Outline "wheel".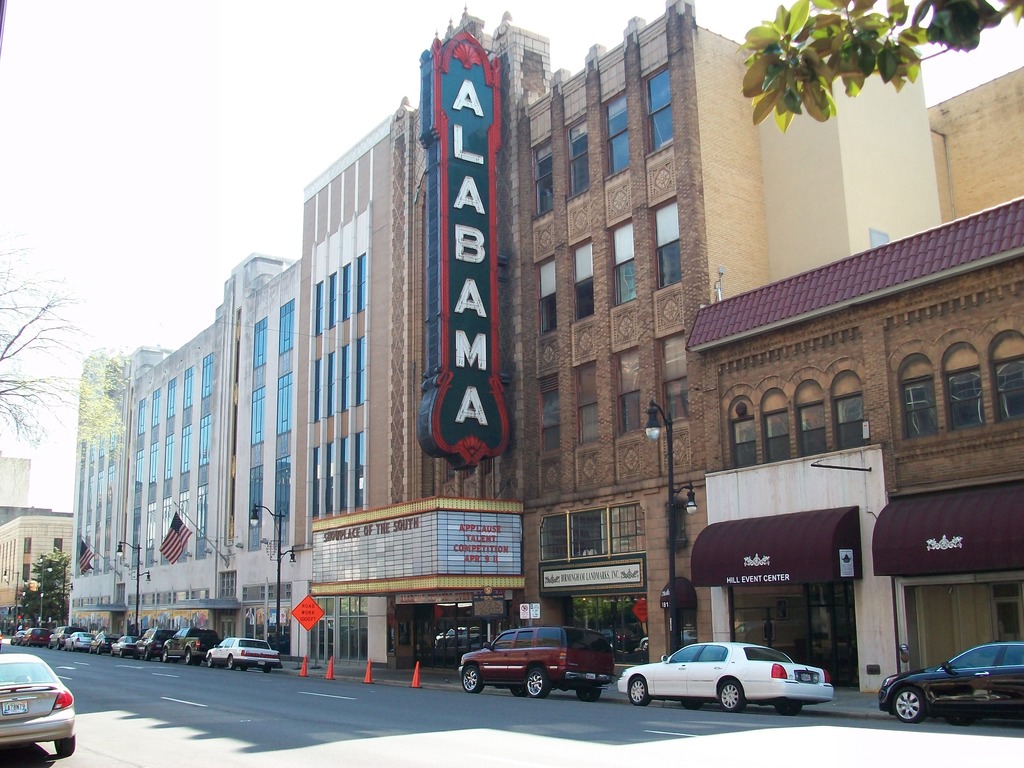
Outline: x1=575 y1=685 x2=602 y2=701.
